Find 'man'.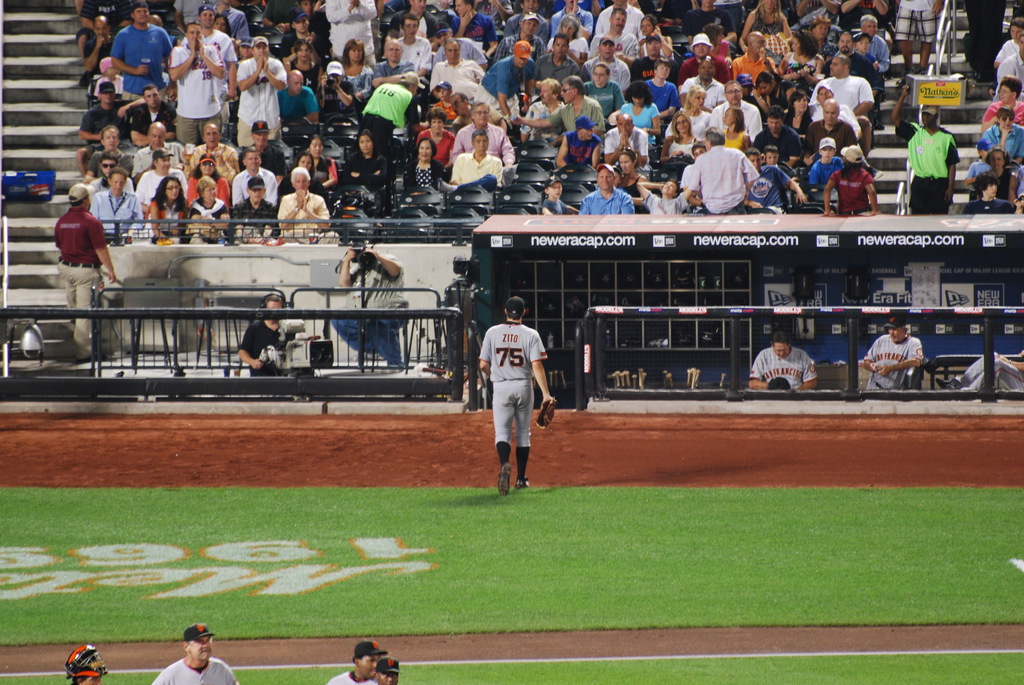
box(450, 102, 516, 164).
